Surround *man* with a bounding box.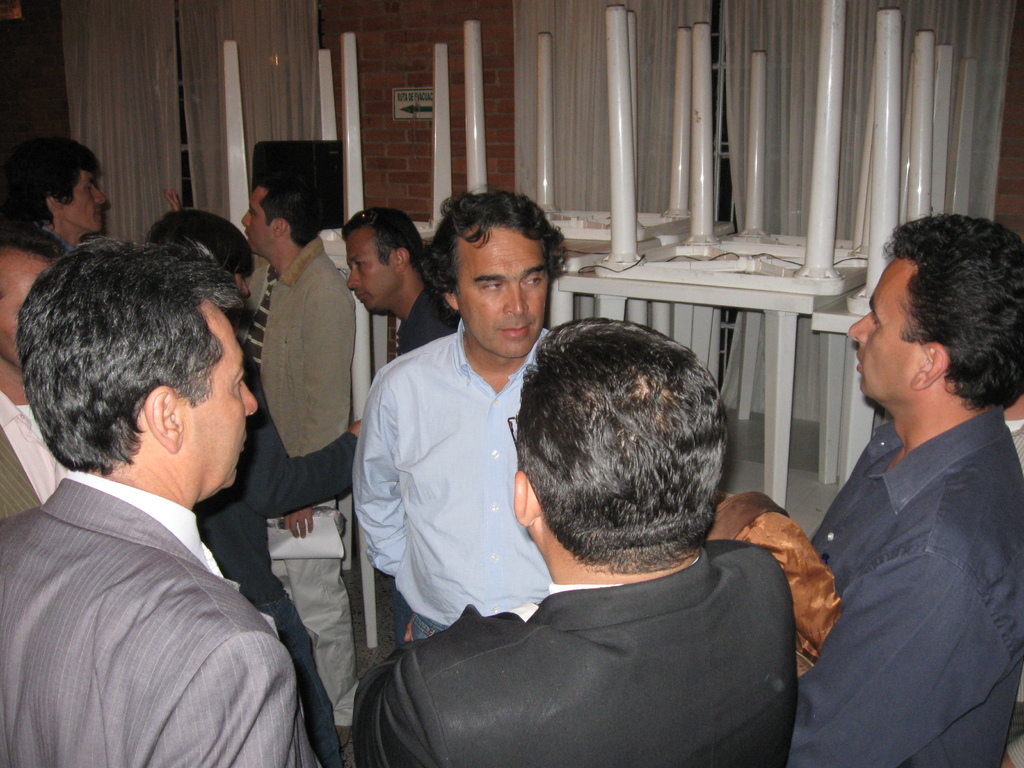
crop(4, 138, 115, 253).
